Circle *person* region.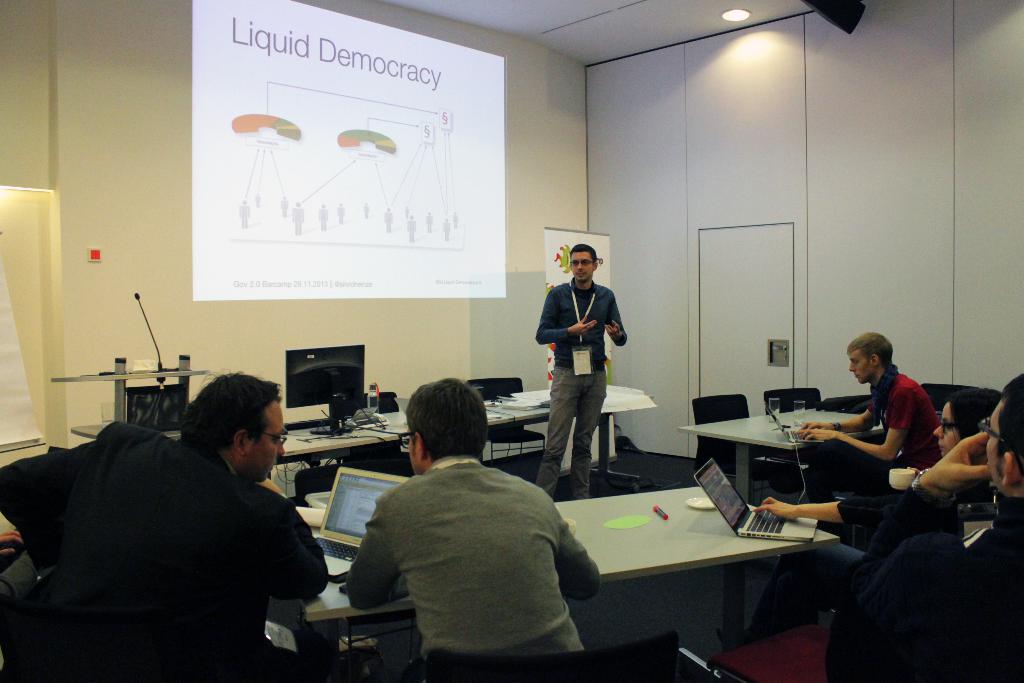
Region: [left=0, top=365, right=333, bottom=682].
